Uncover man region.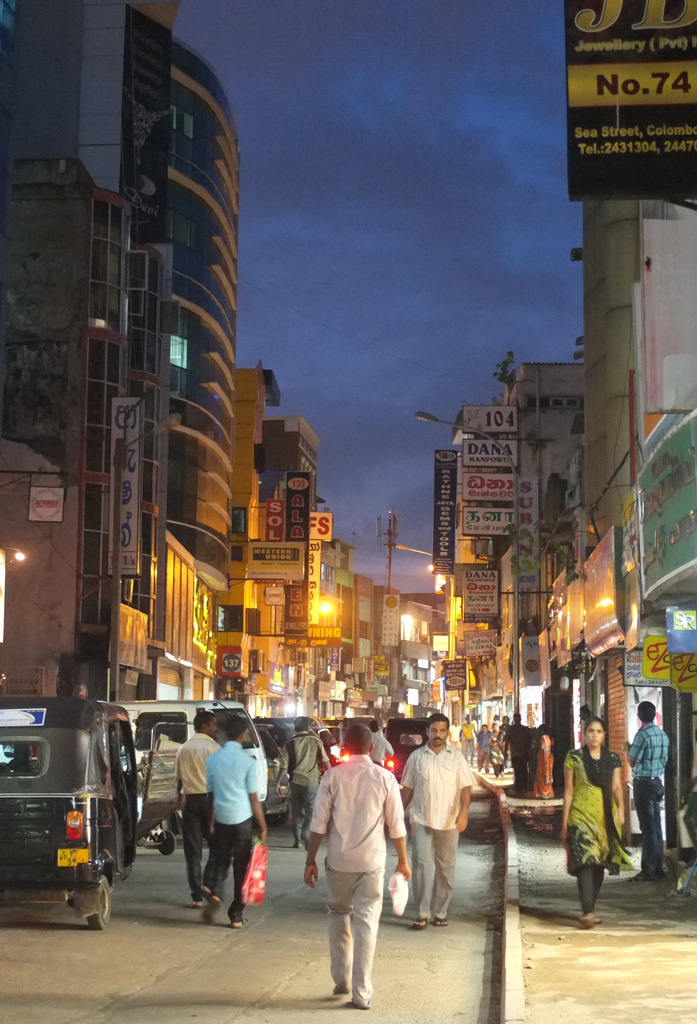
Uncovered: box(446, 717, 462, 752).
